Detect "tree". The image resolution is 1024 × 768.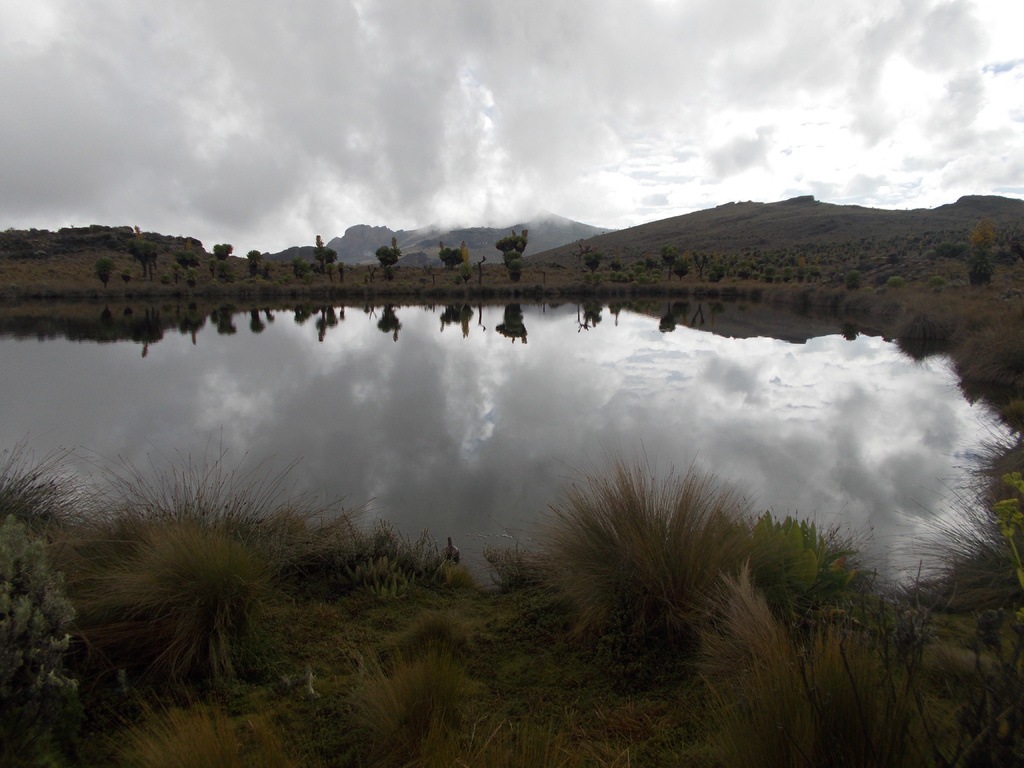
[313, 244, 337, 269].
